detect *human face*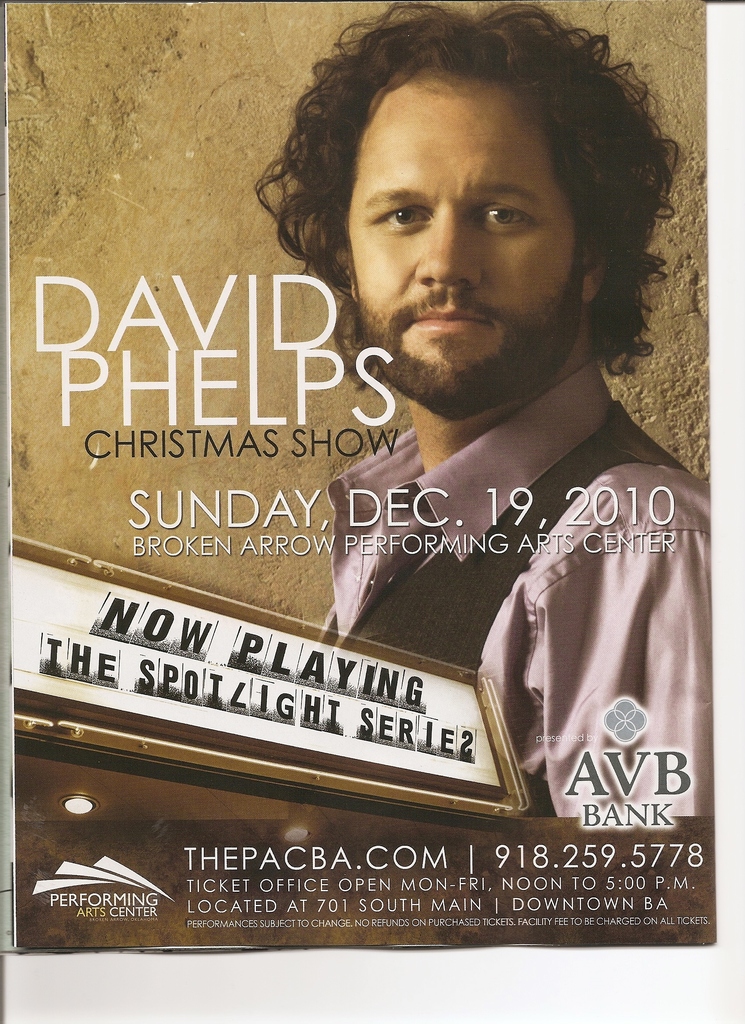
bbox=(347, 68, 582, 410)
